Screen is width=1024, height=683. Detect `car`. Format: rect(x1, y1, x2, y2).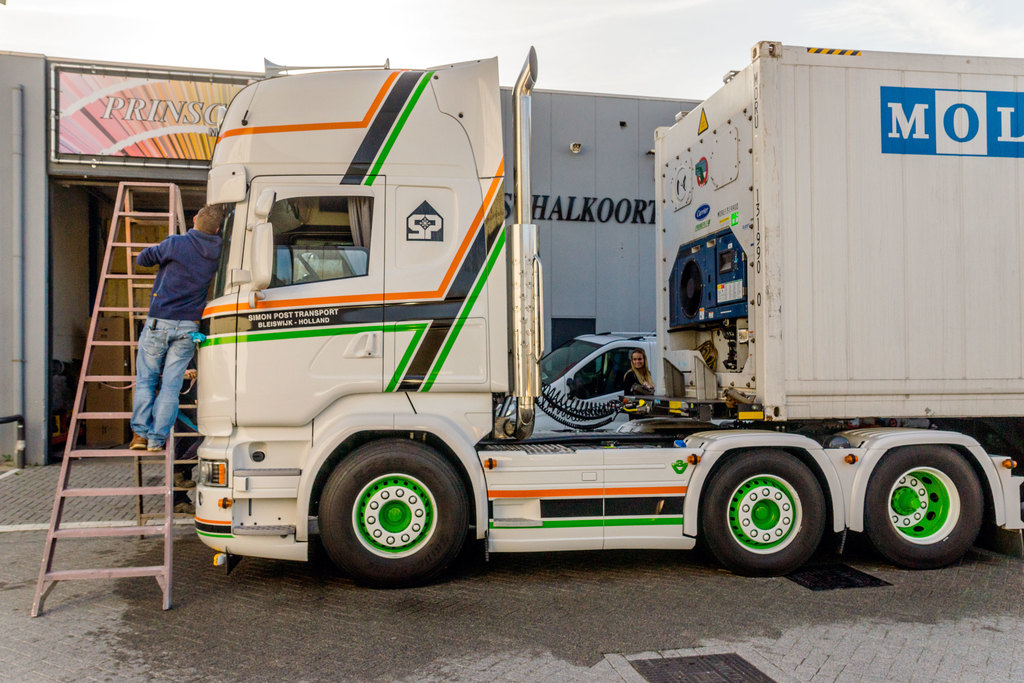
rect(497, 327, 664, 434).
